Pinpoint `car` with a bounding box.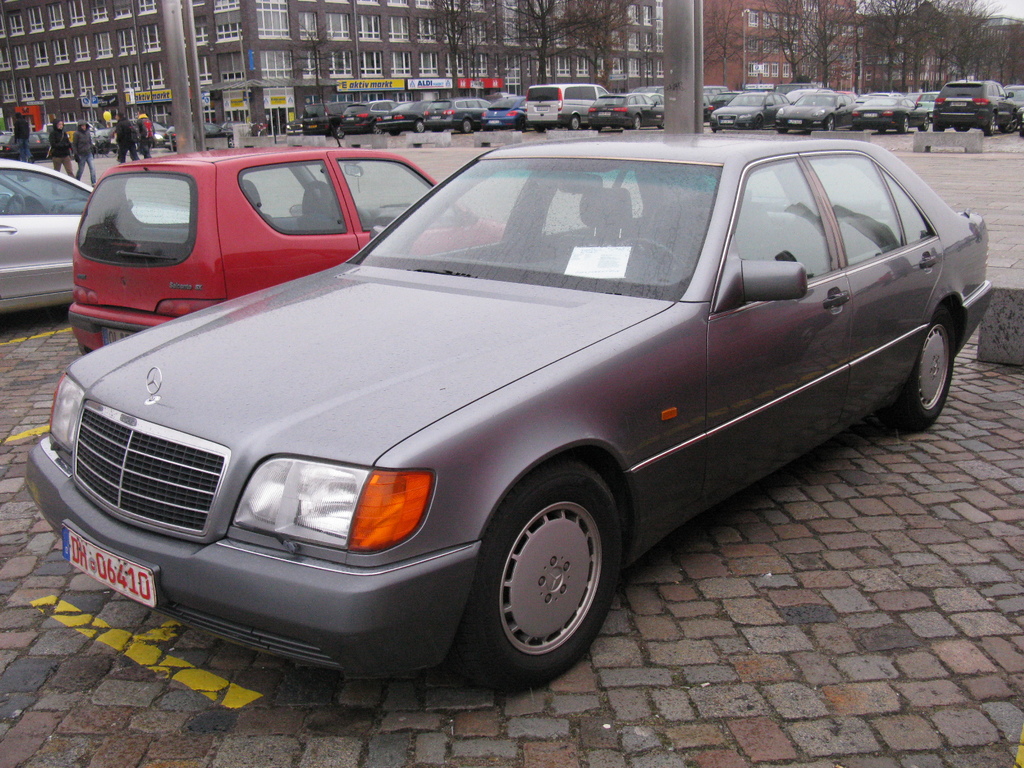
bbox(20, 140, 996, 684).
